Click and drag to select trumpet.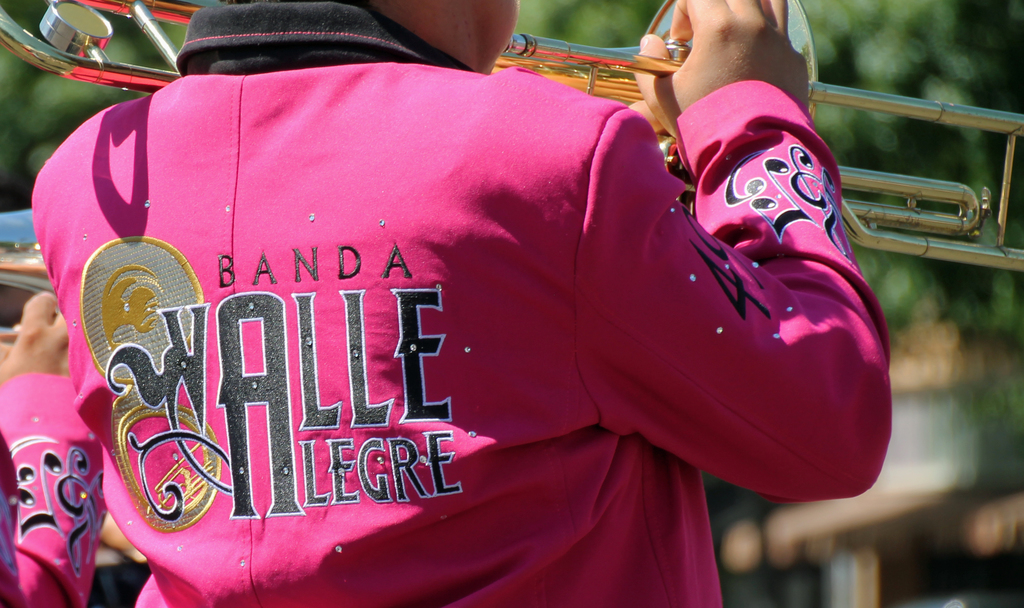
Selection: 0:0:1023:279.
